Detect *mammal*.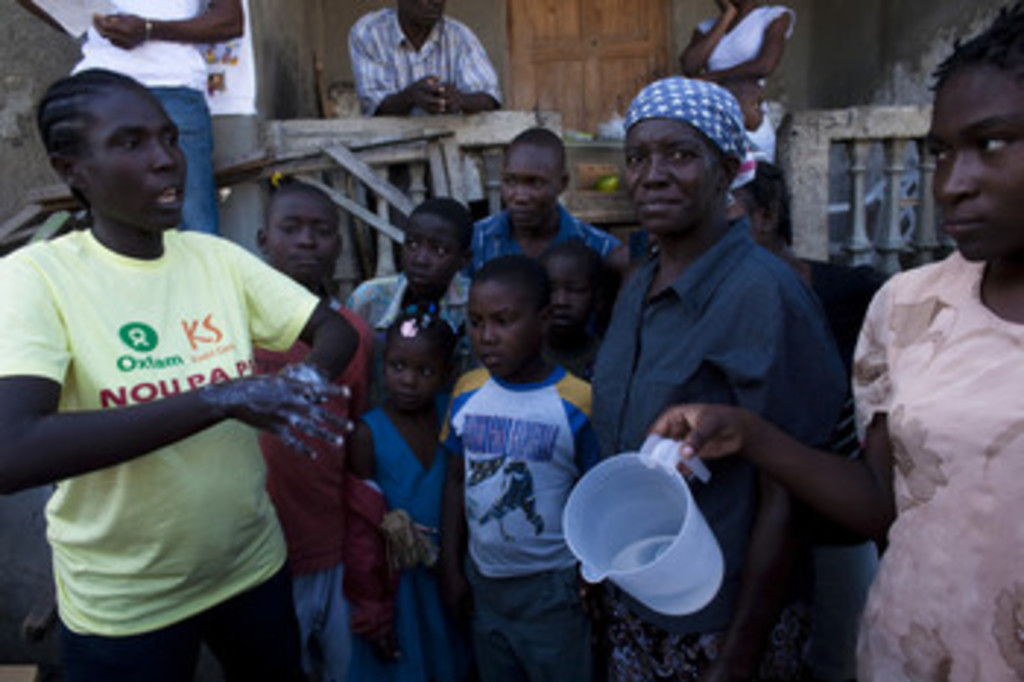
Detected at 243:176:395:679.
